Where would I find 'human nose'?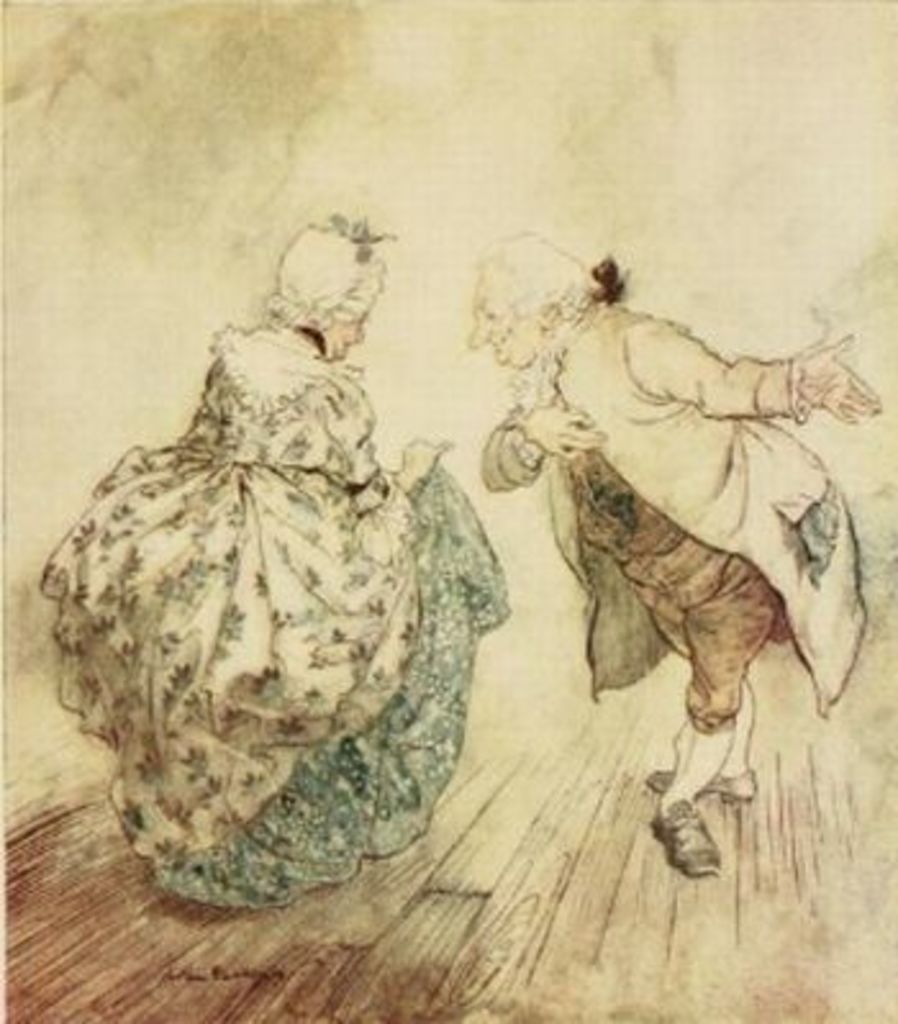
At bbox(472, 316, 490, 344).
